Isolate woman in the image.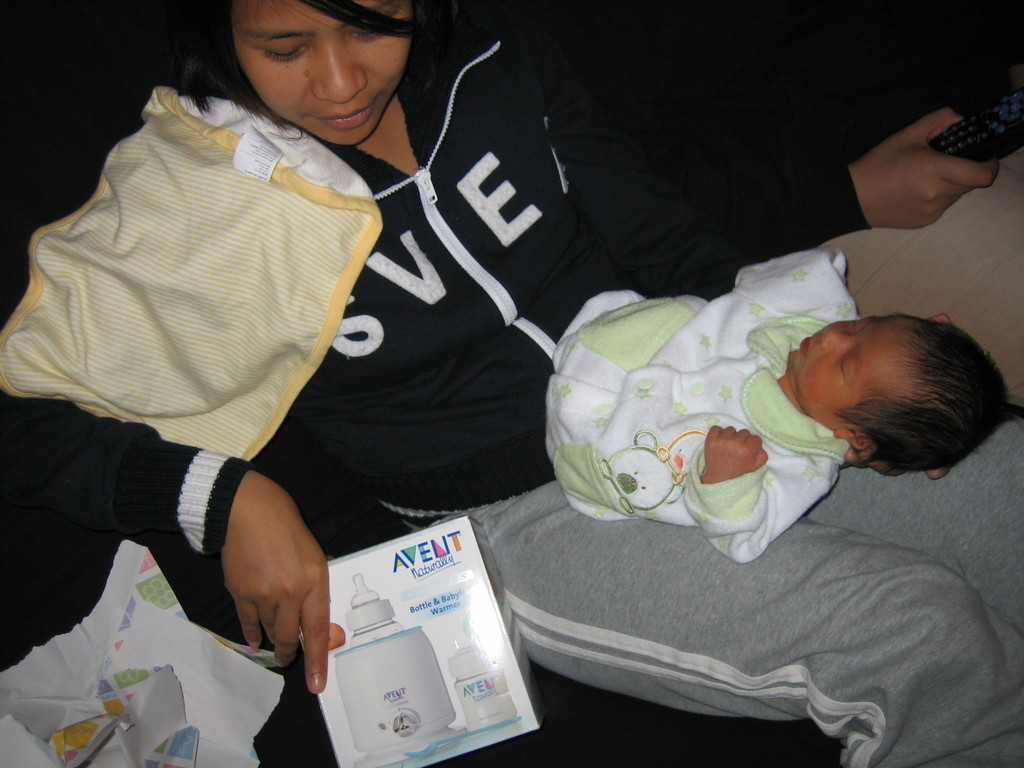
Isolated region: 2, 0, 1023, 767.
